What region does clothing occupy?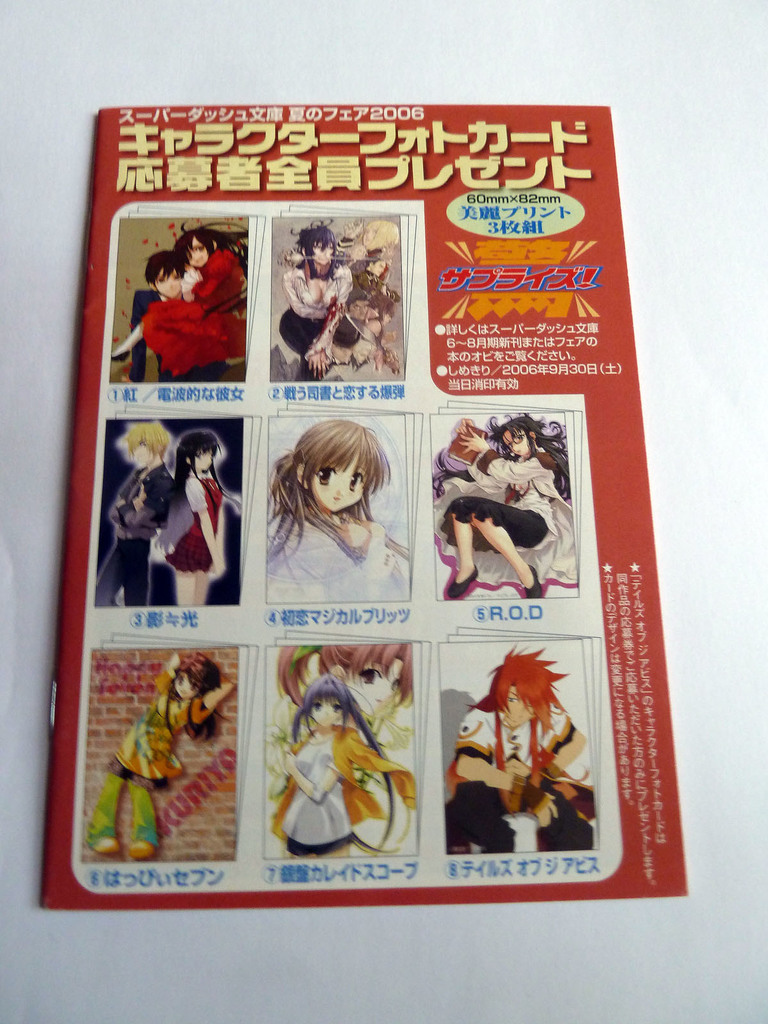
rect(164, 476, 225, 573).
